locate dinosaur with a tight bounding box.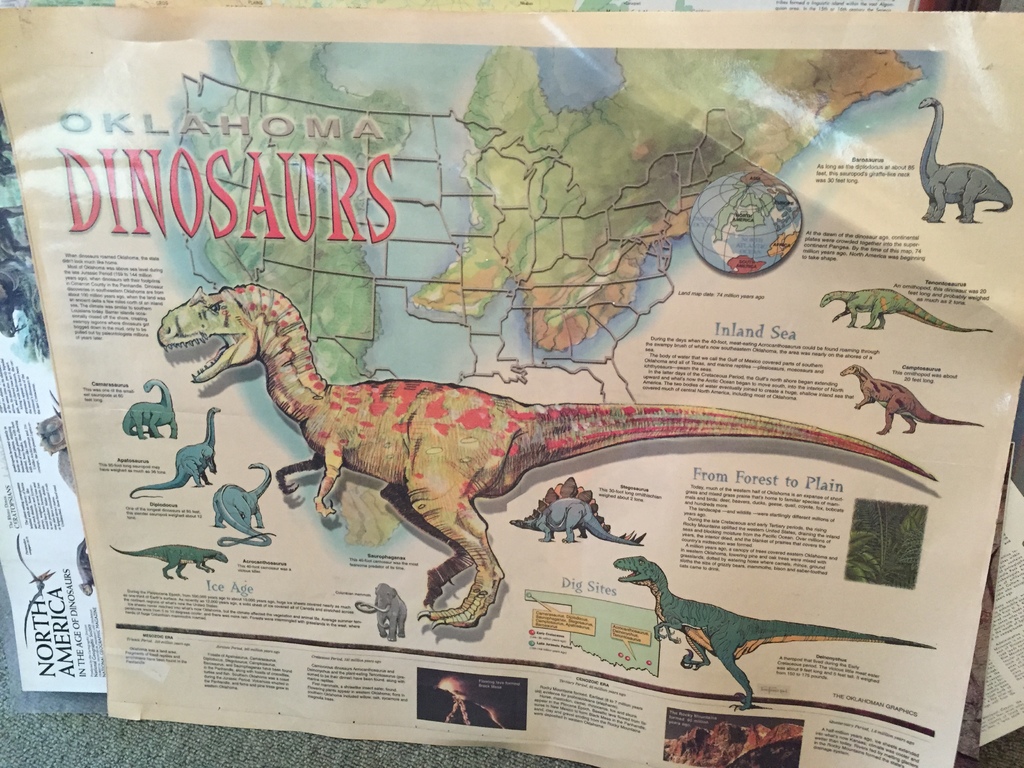
box=[610, 556, 935, 711].
